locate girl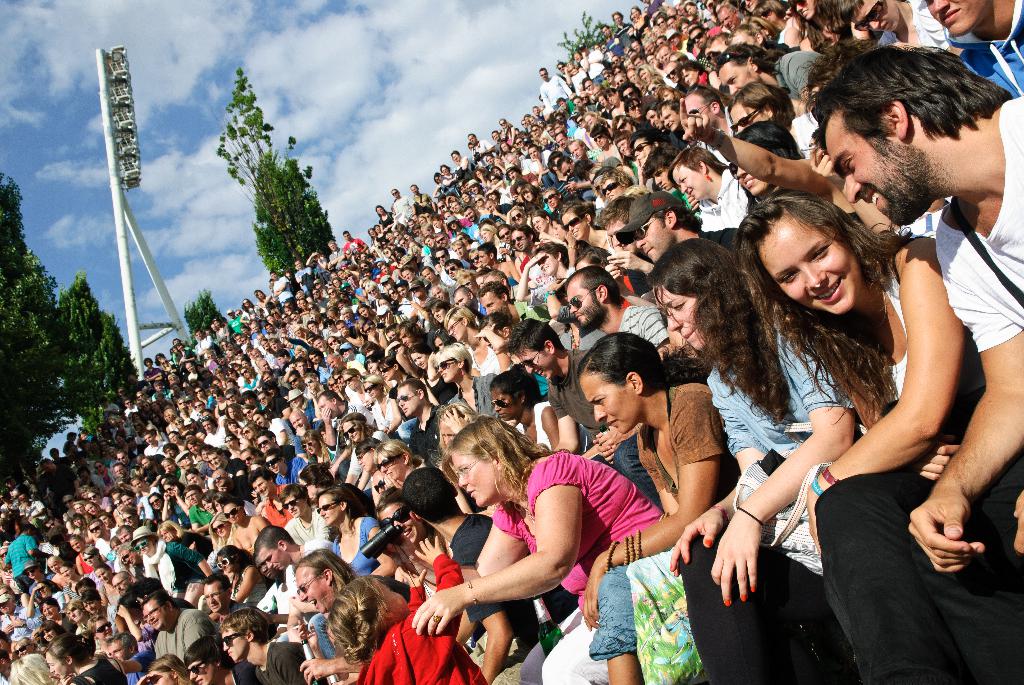
71 513 92 531
